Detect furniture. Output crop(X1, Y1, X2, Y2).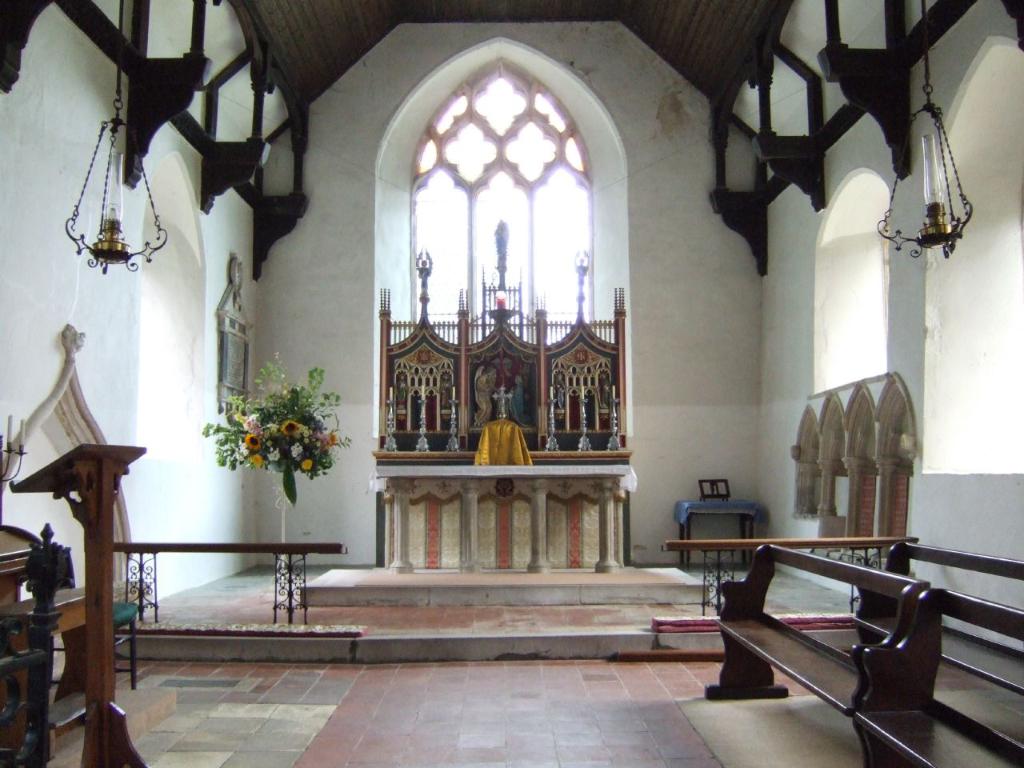
crop(854, 542, 1023, 698).
